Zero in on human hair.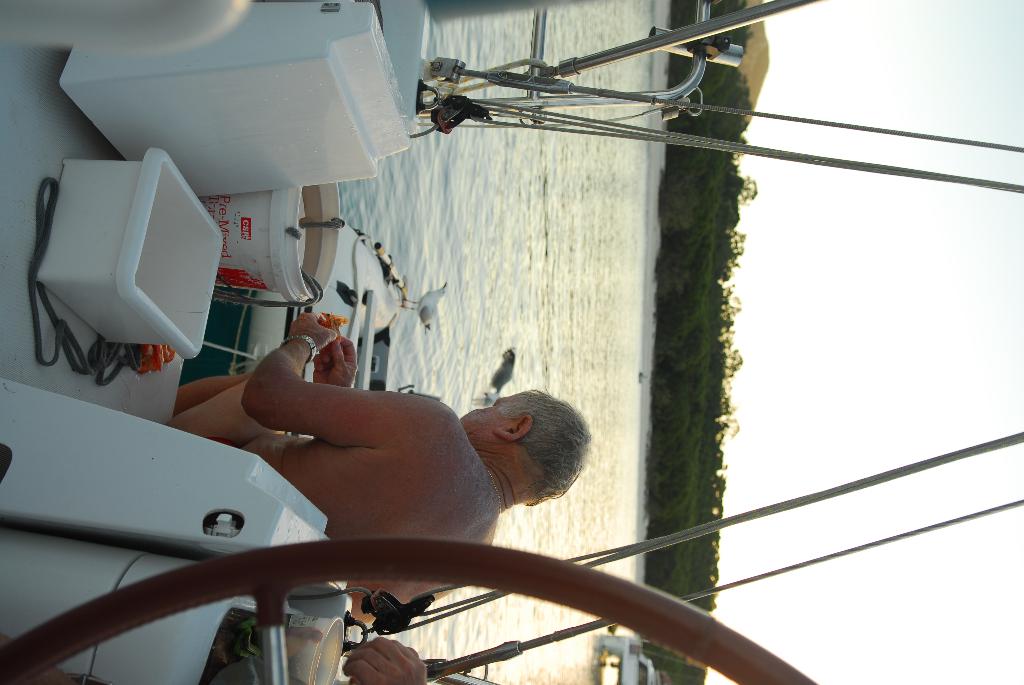
Zeroed in: <bbox>483, 387, 584, 506</bbox>.
